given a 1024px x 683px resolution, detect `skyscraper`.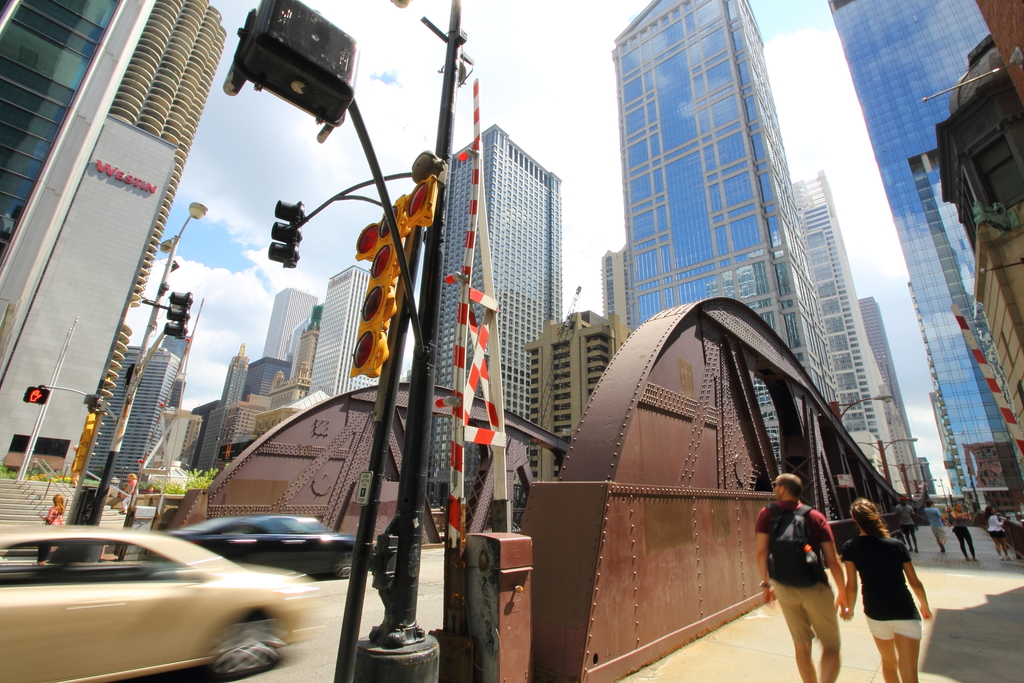
(362, 117, 557, 536).
